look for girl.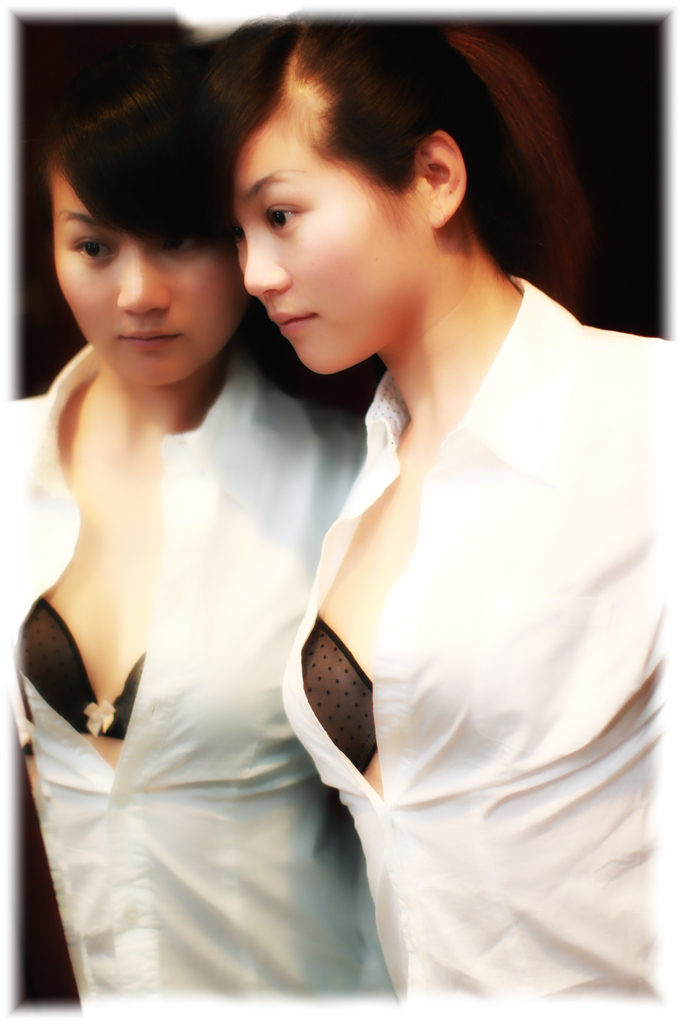
Found: detection(181, 19, 664, 993).
